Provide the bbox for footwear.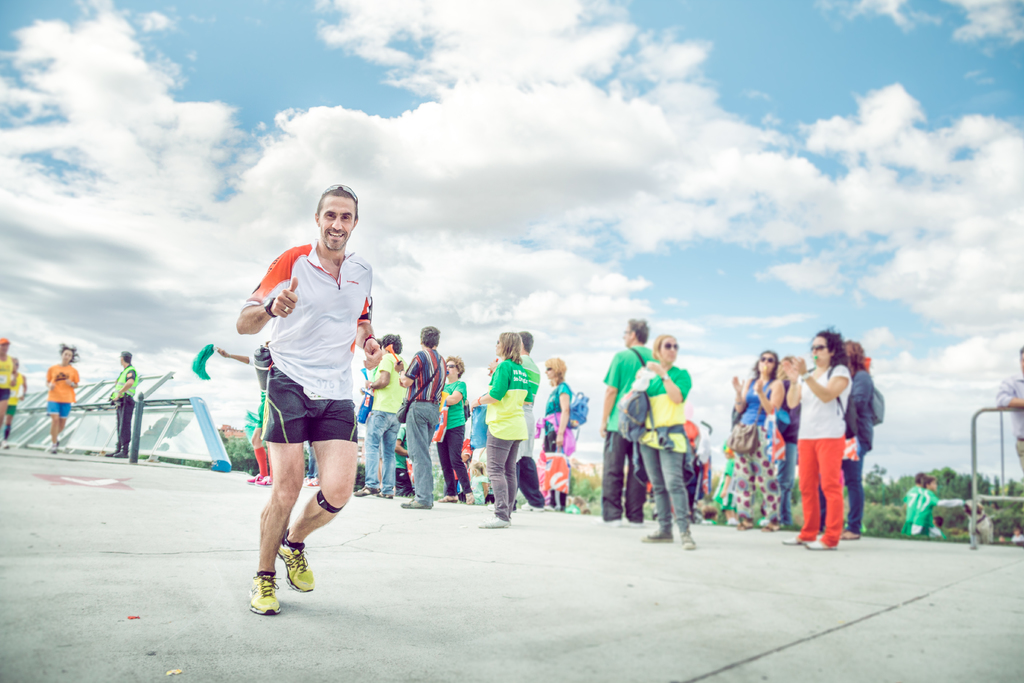
box=[277, 539, 311, 594].
